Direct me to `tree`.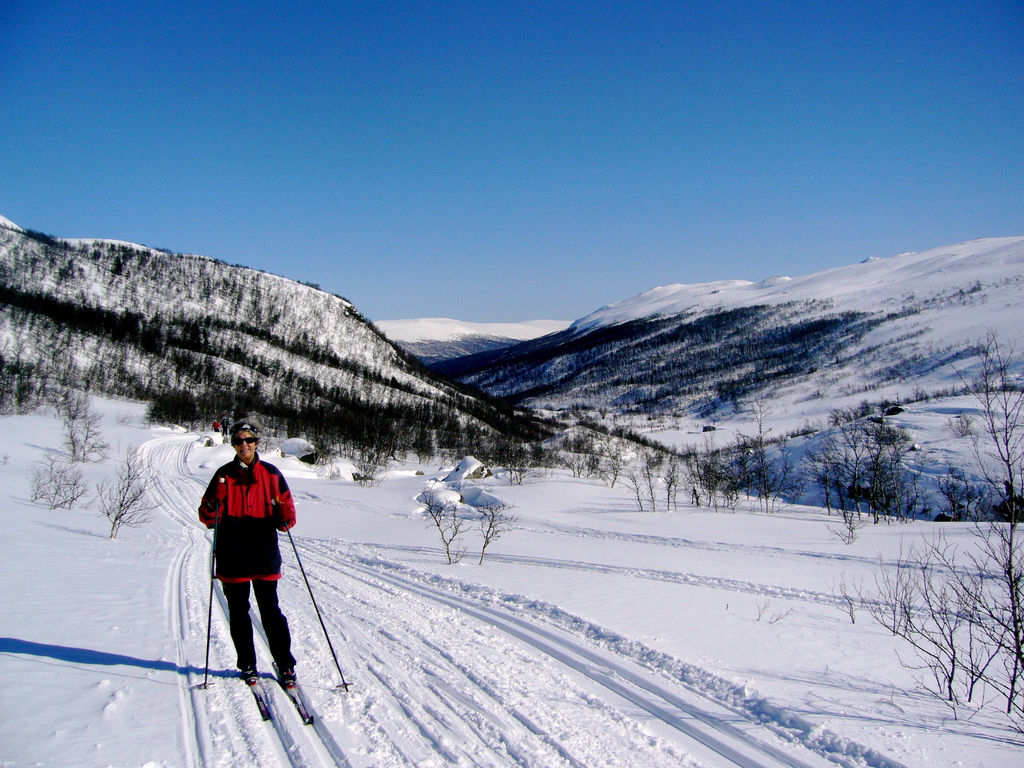
Direction: [x1=89, y1=431, x2=167, y2=535].
